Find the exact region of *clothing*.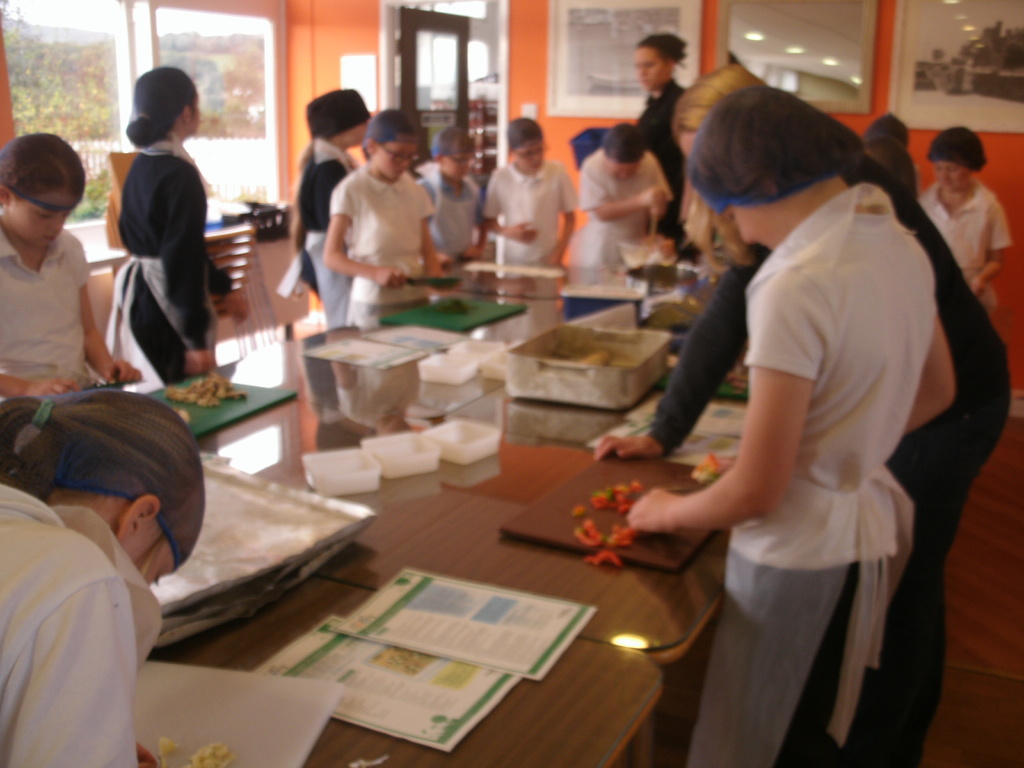
Exact region: [x1=917, y1=183, x2=1000, y2=294].
